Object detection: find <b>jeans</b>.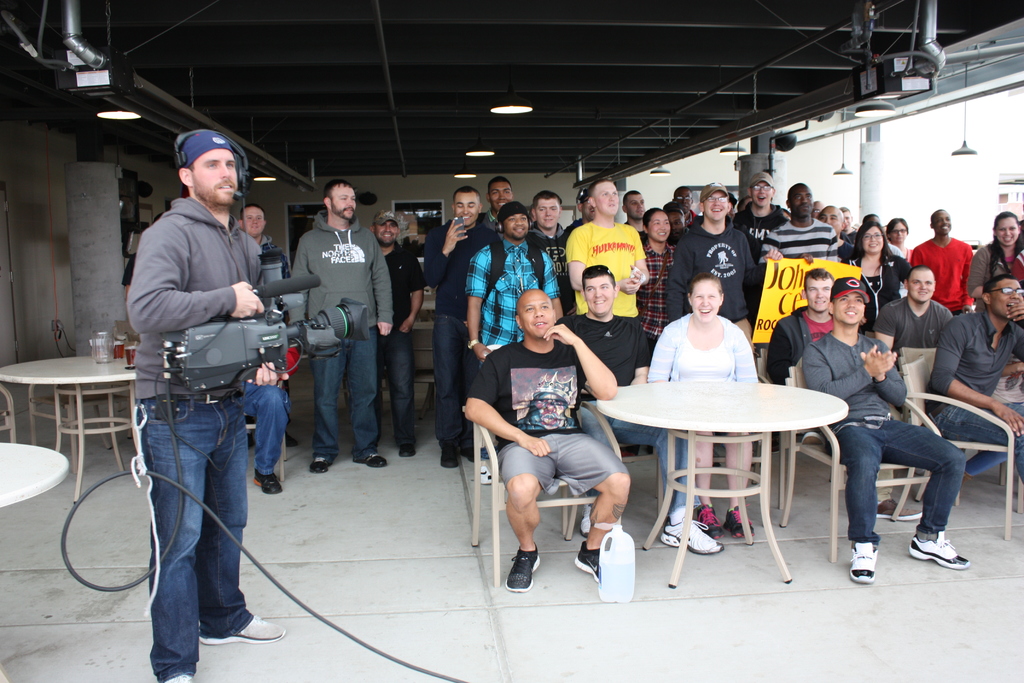
BBox(835, 422, 970, 545).
